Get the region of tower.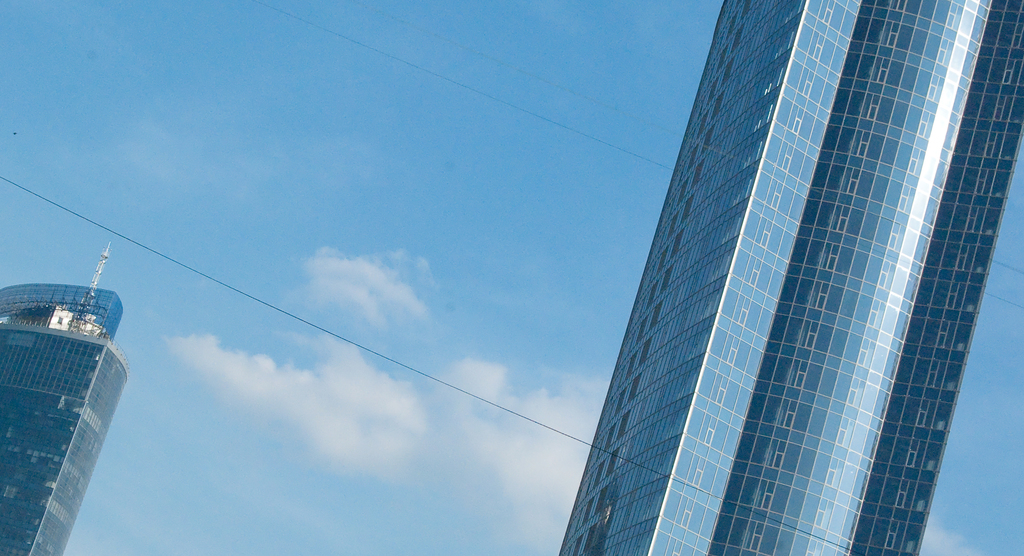
select_region(537, 0, 984, 553).
